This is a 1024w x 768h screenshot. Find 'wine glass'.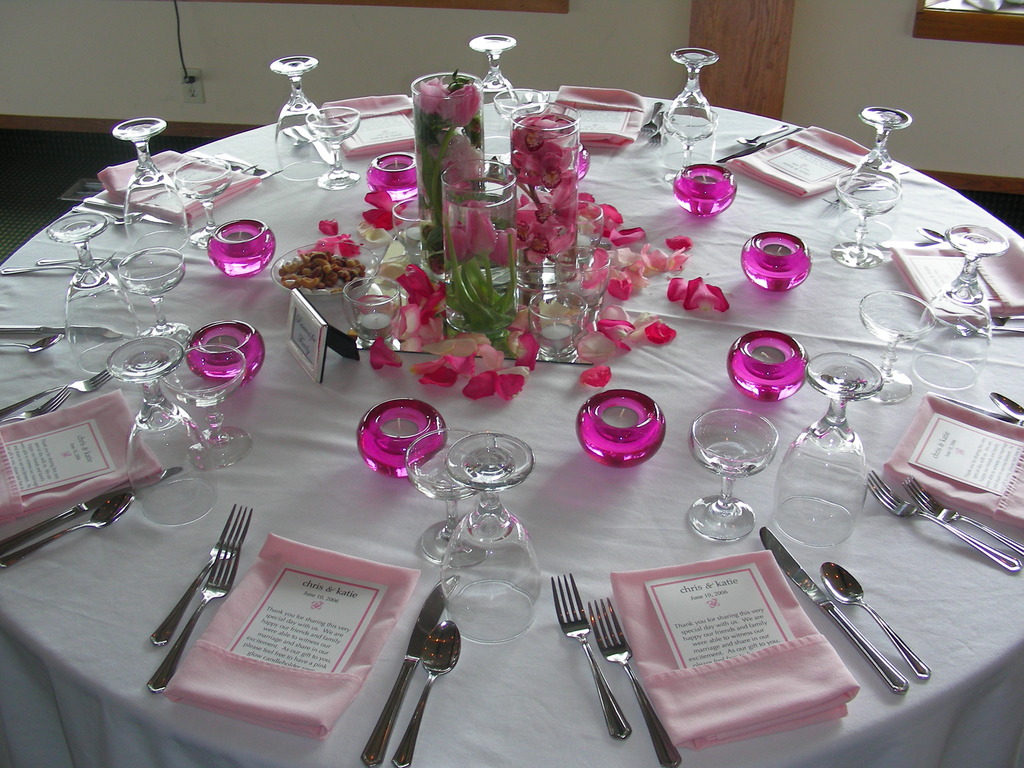
Bounding box: <region>920, 228, 1009, 395</region>.
